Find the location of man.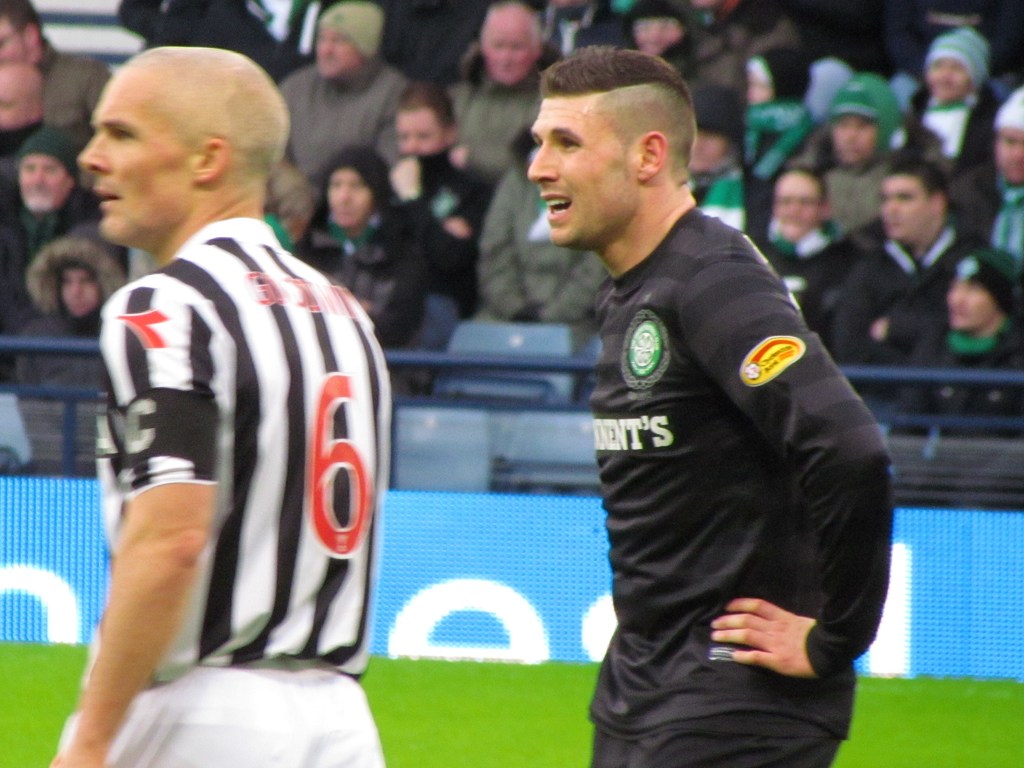
Location: {"left": 58, "top": 0, "right": 376, "bottom": 736}.
